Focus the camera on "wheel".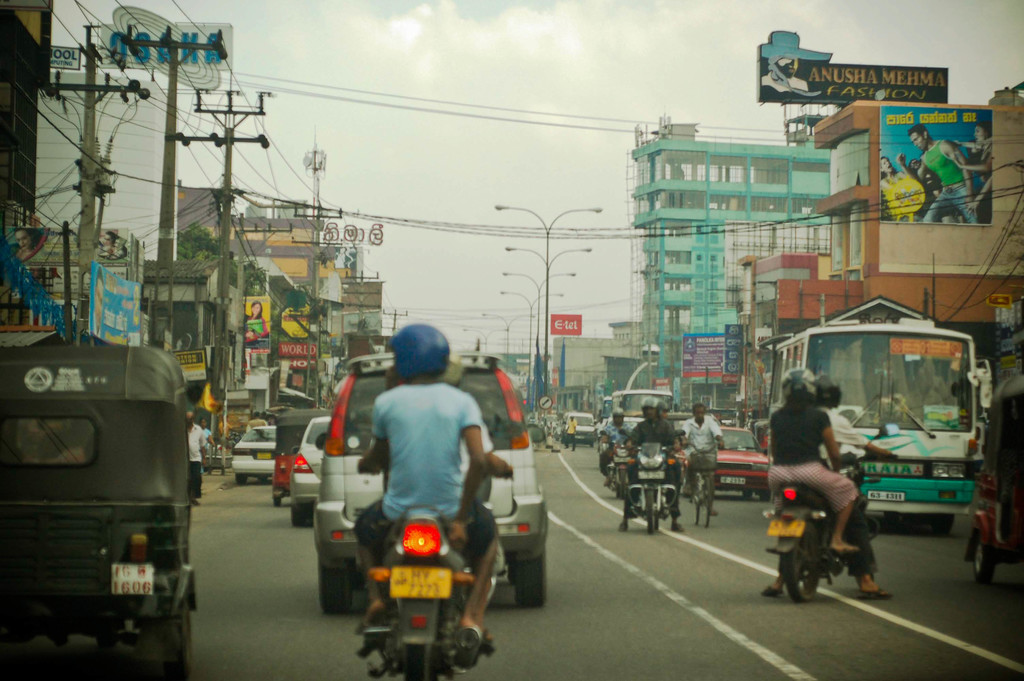
Focus region: {"left": 742, "top": 493, "right": 753, "bottom": 500}.
